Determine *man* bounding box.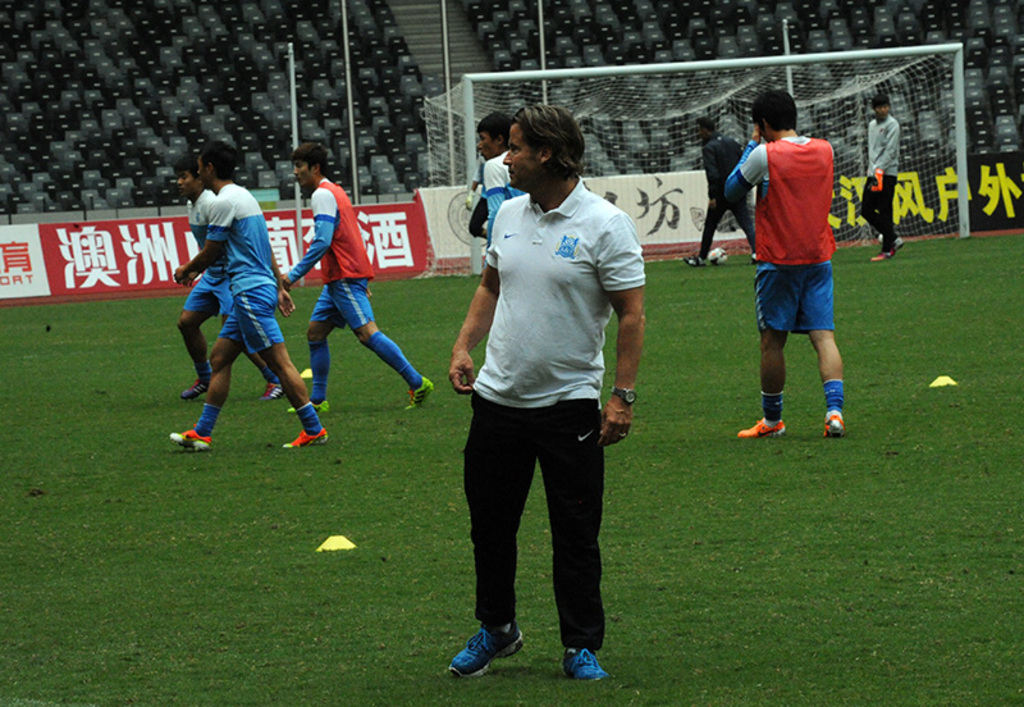
Determined: box(472, 113, 540, 242).
